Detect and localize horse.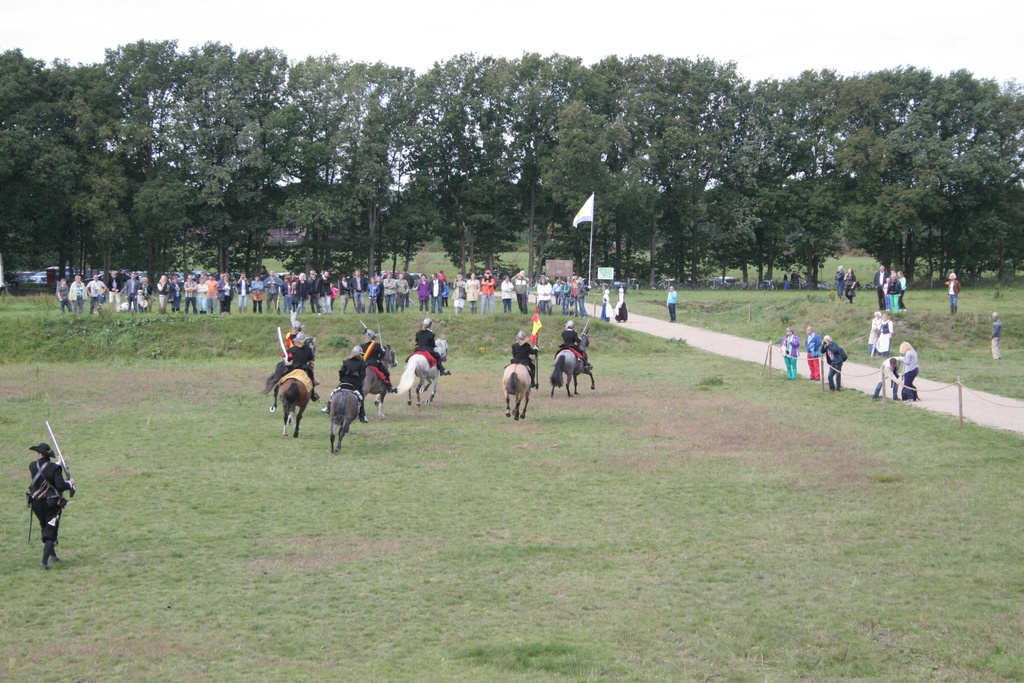
Localized at (left=397, top=338, right=450, bottom=408).
